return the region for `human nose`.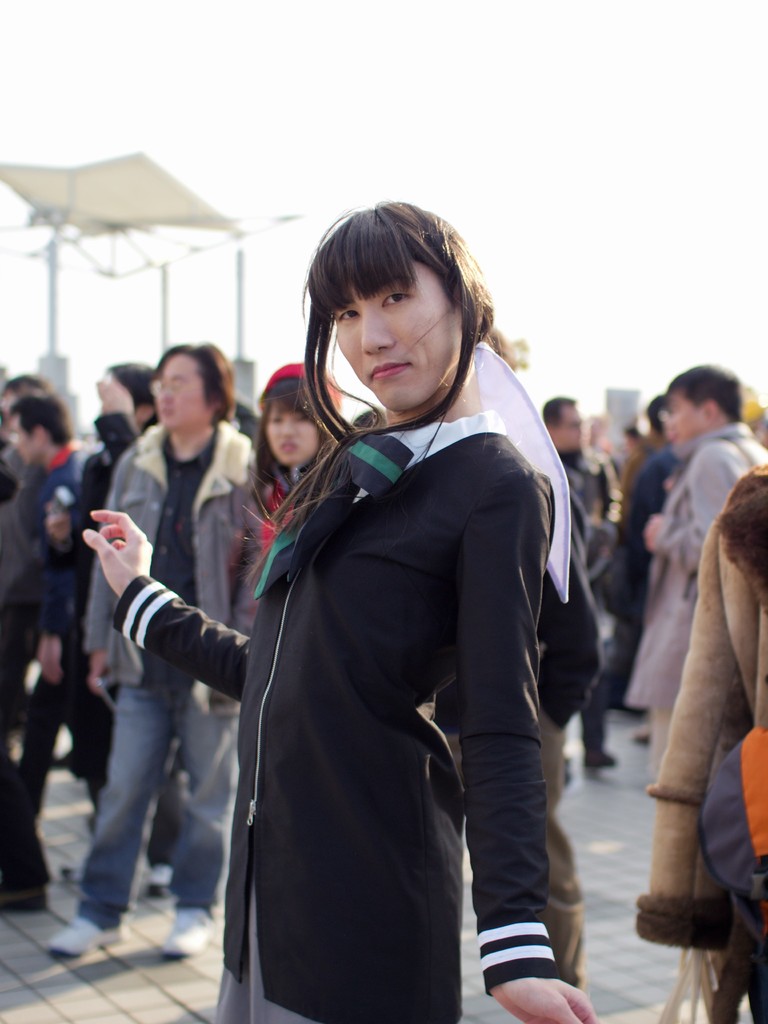
(276, 418, 298, 439).
